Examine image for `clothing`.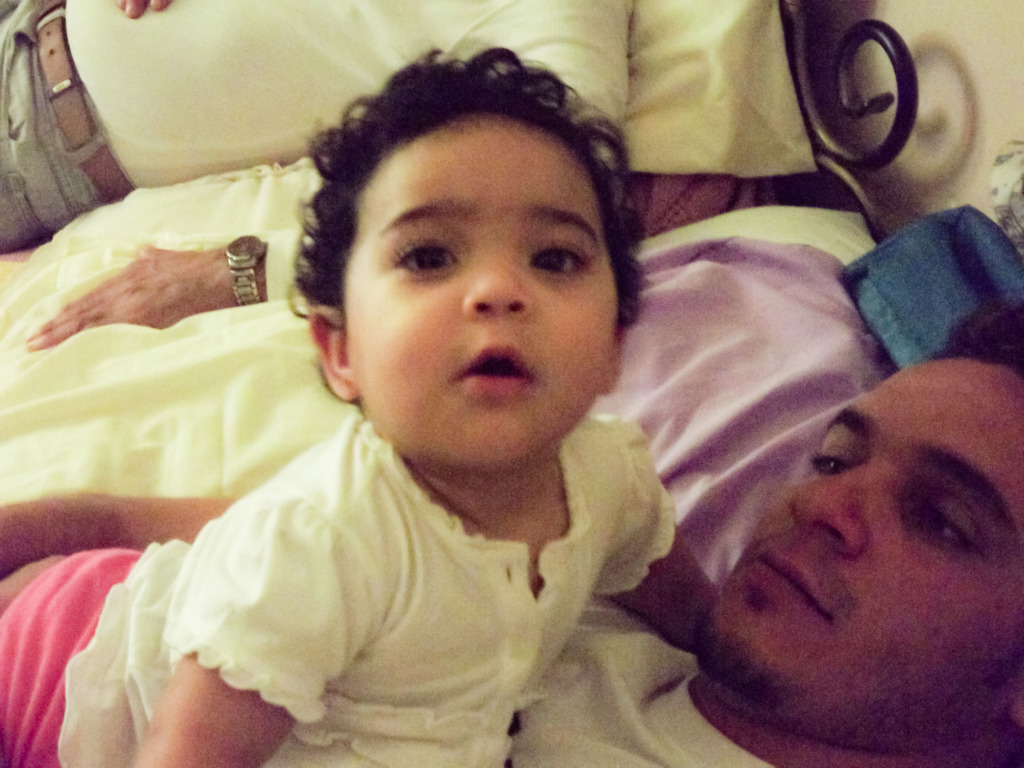
Examination result: 0, 0, 621, 246.
